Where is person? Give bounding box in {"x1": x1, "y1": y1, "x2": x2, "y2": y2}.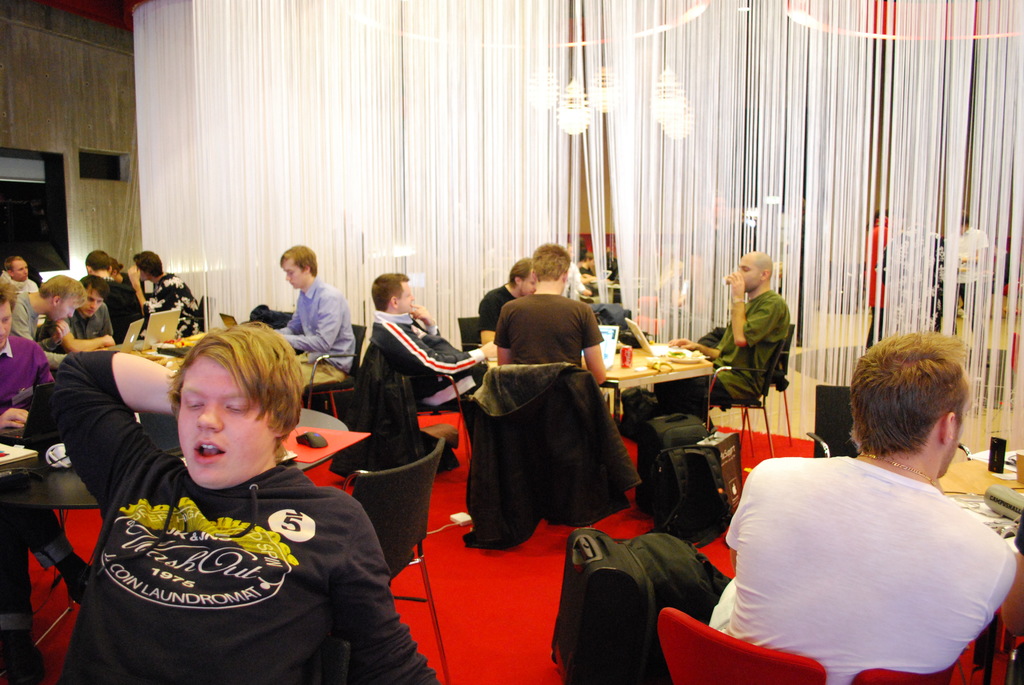
{"x1": 271, "y1": 243, "x2": 356, "y2": 390}.
